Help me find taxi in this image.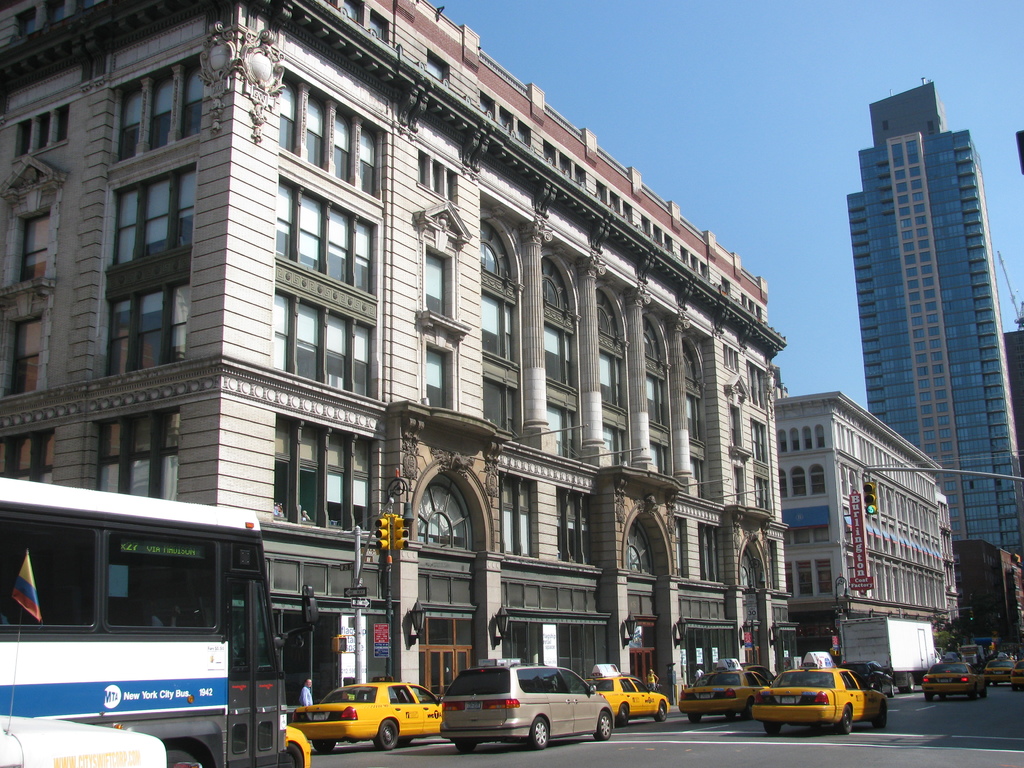
Found it: bbox=(751, 660, 881, 747).
